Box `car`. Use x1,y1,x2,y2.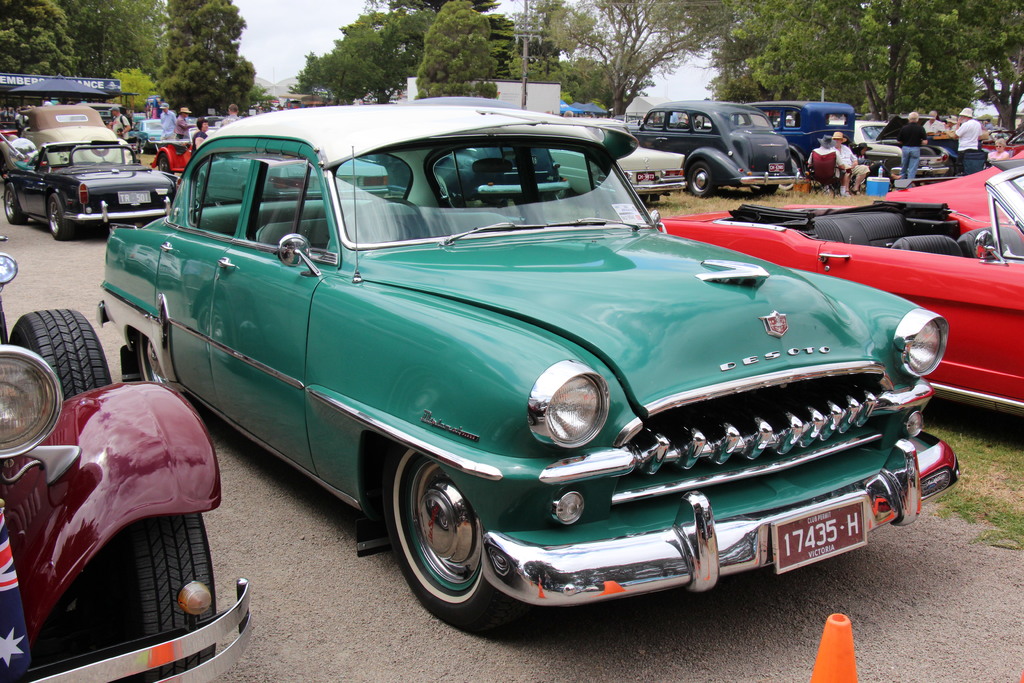
0,226,287,682.
